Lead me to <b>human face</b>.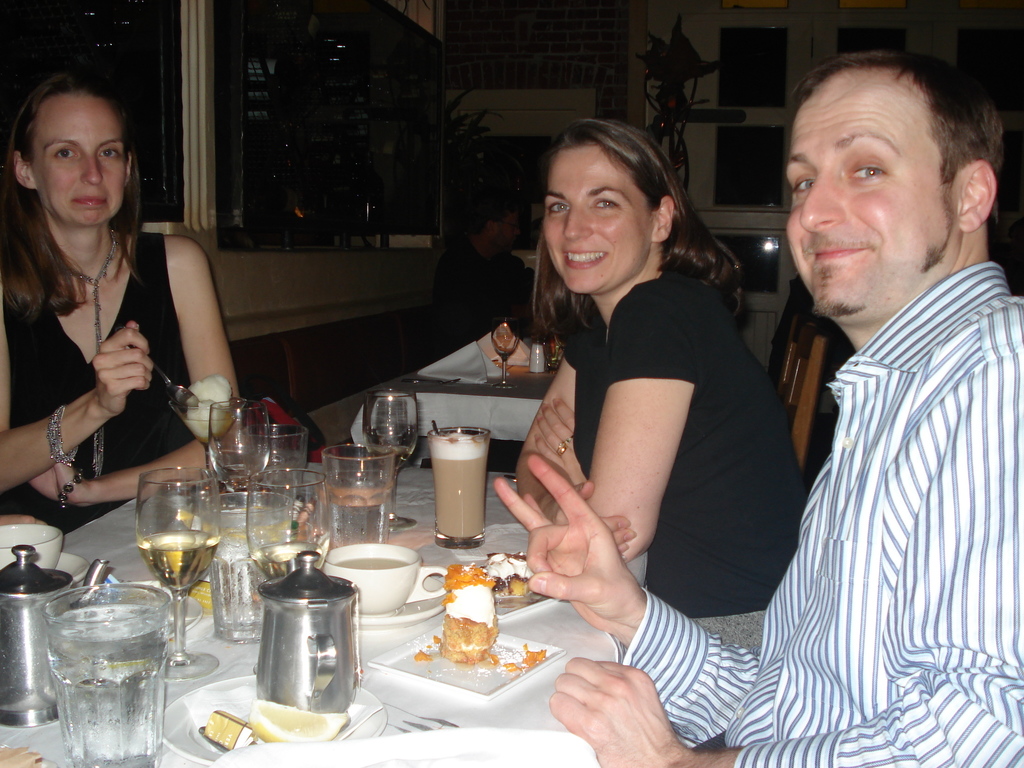
Lead to <box>495,212,518,251</box>.
